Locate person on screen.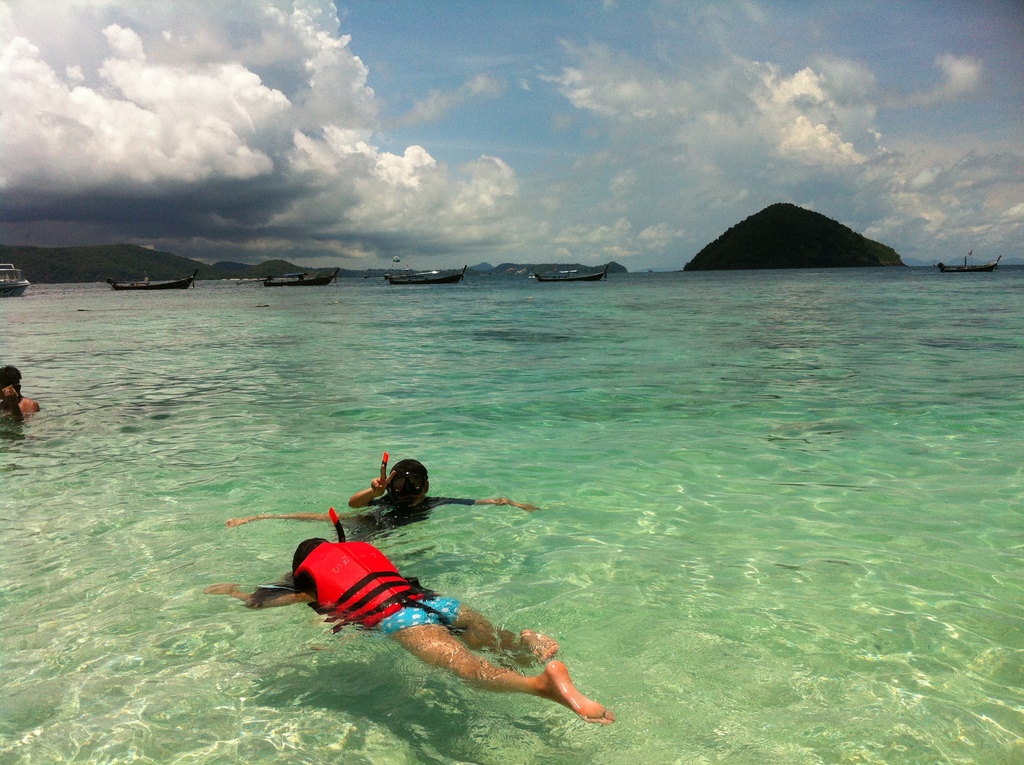
On screen at BBox(260, 460, 576, 720).
